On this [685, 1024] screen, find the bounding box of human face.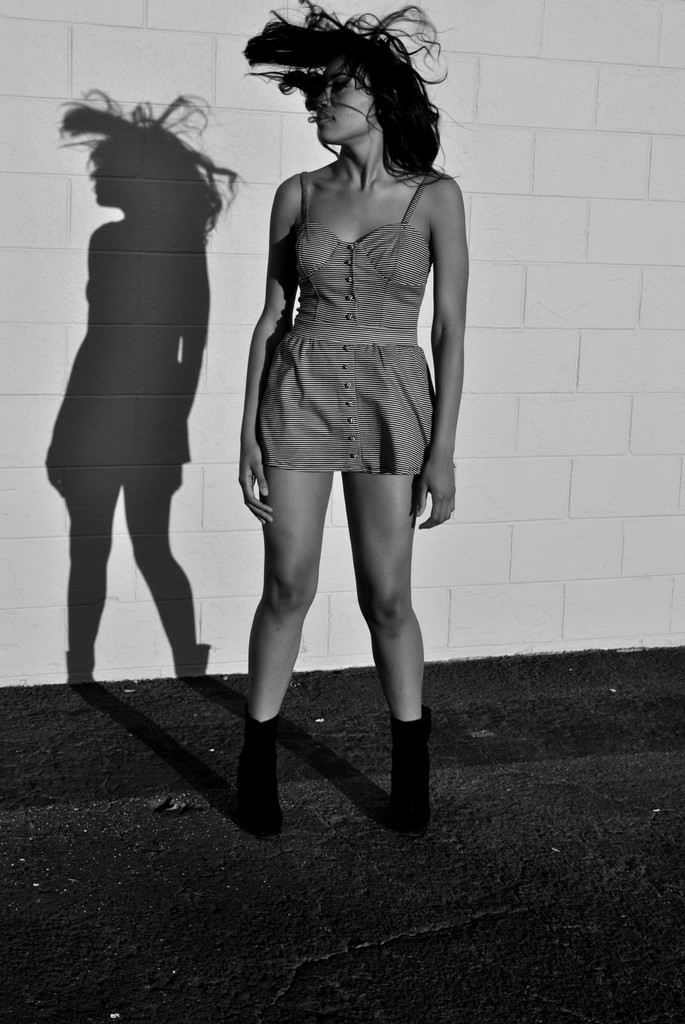
Bounding box: [313, 64, 385, 148].
